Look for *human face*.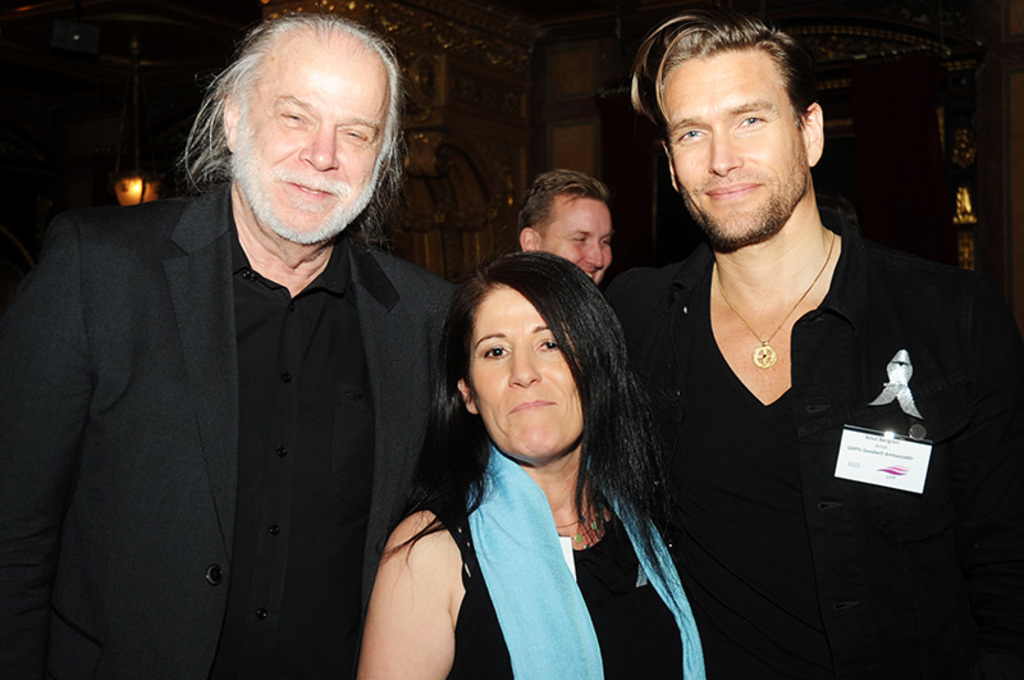
Found: <bbox>544, 191, 613, 286</bbox>.
